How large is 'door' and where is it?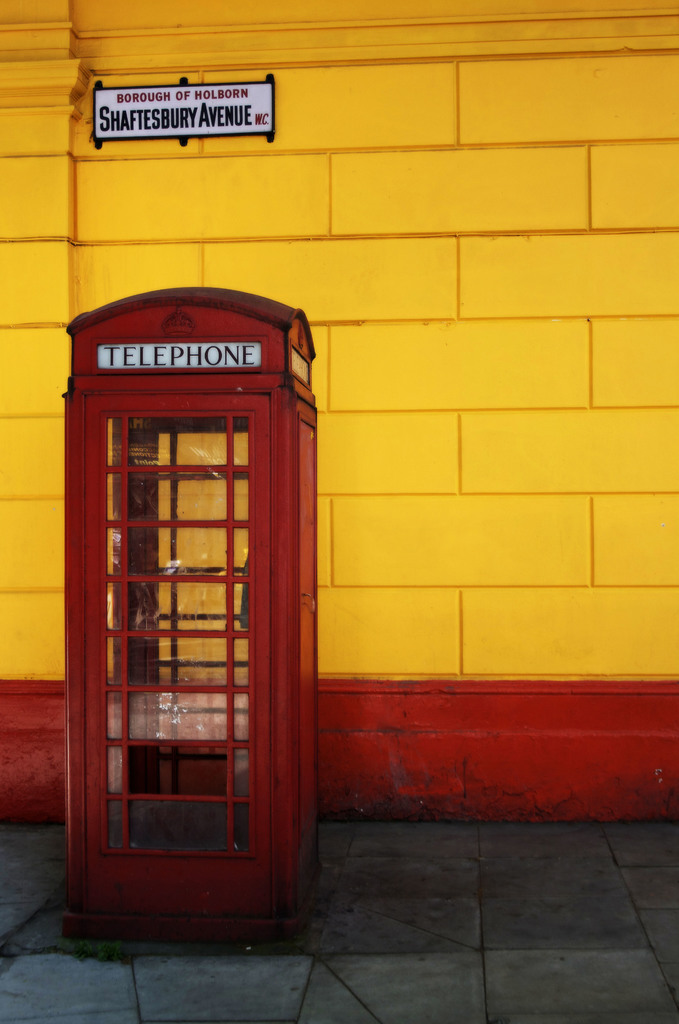
Bounding box: [86,392,274,921].
